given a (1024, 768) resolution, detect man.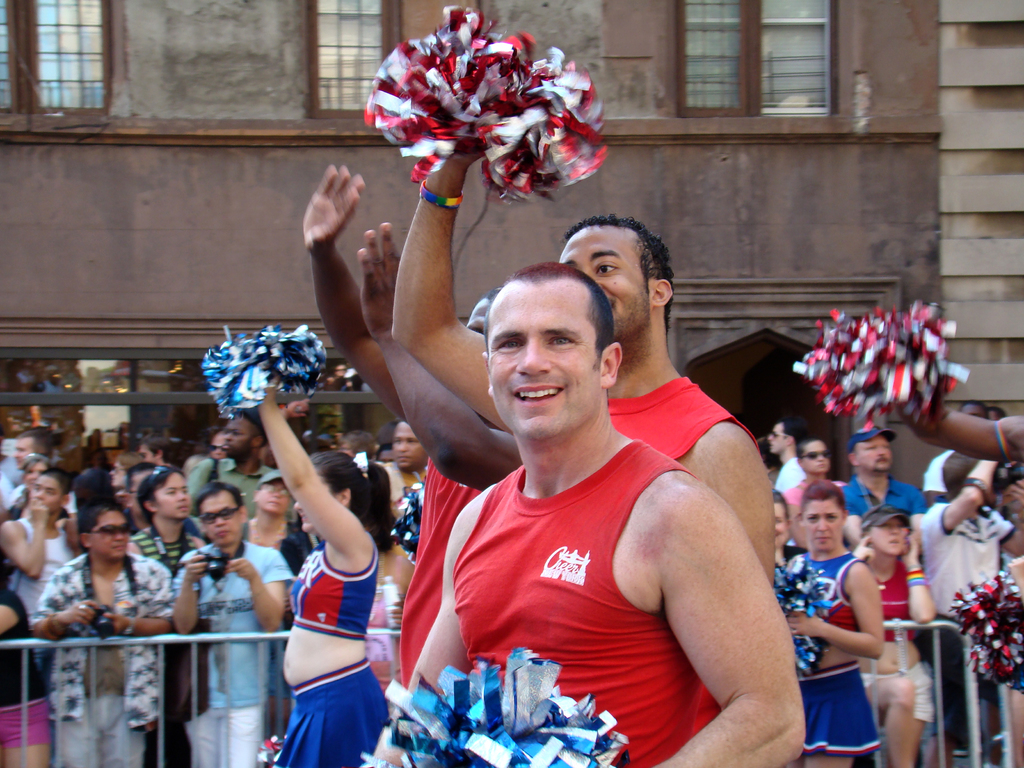
bbox(186, 408, 299, 522).
